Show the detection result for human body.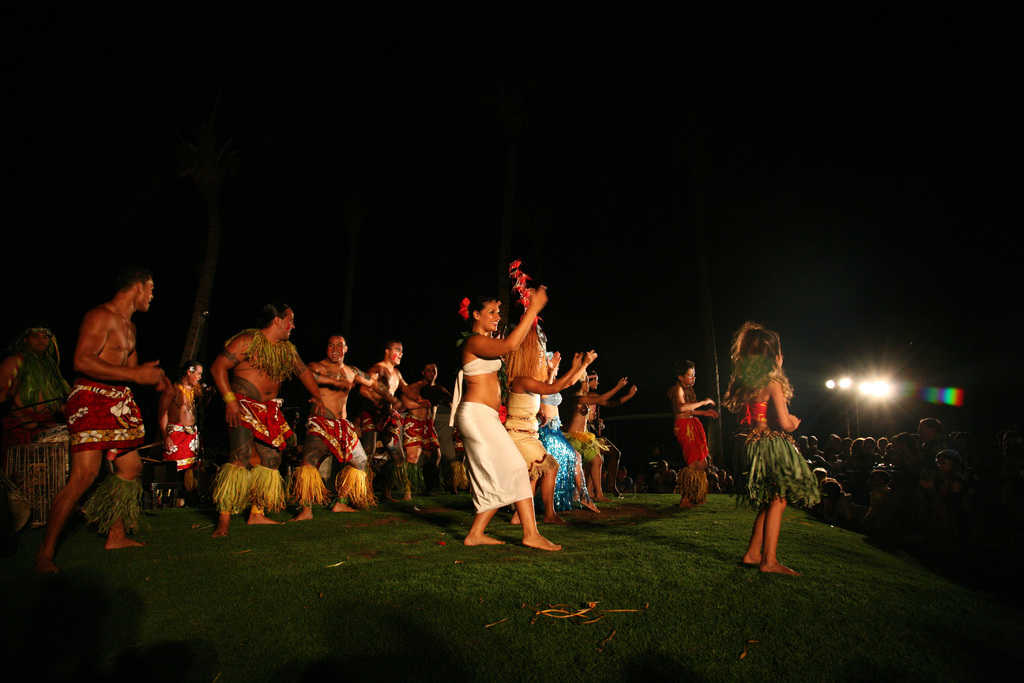
l=557, t=359, r=625, b=509.
